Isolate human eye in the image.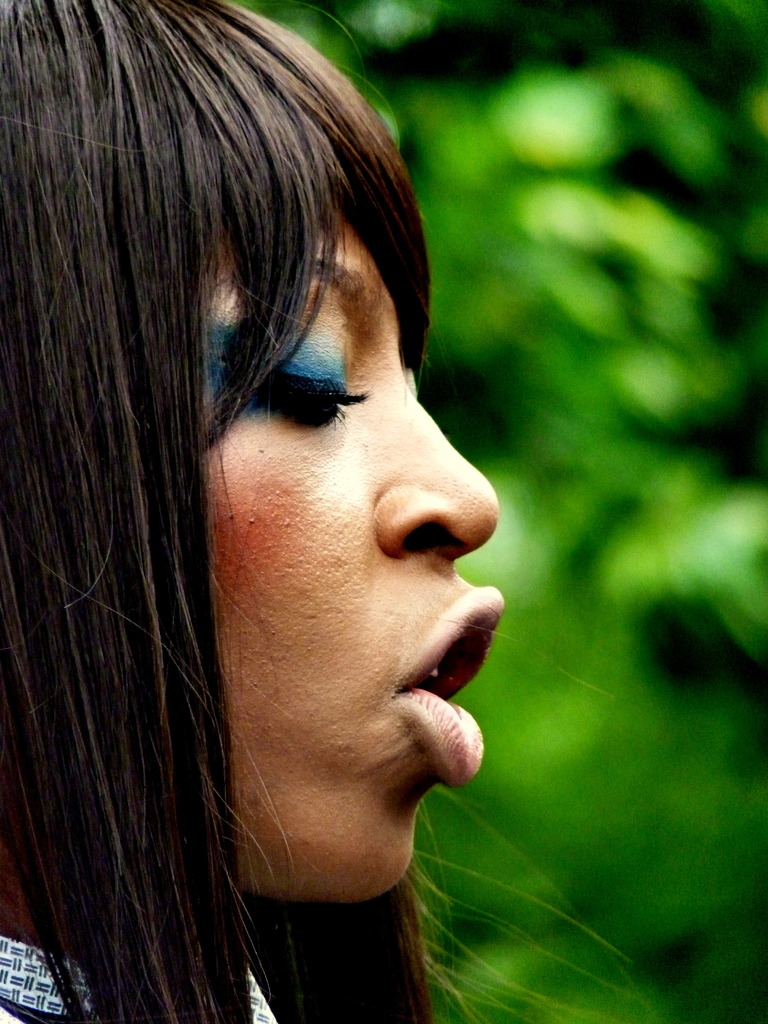
Isolated region: bbox=(261, 348, 369, 425).
